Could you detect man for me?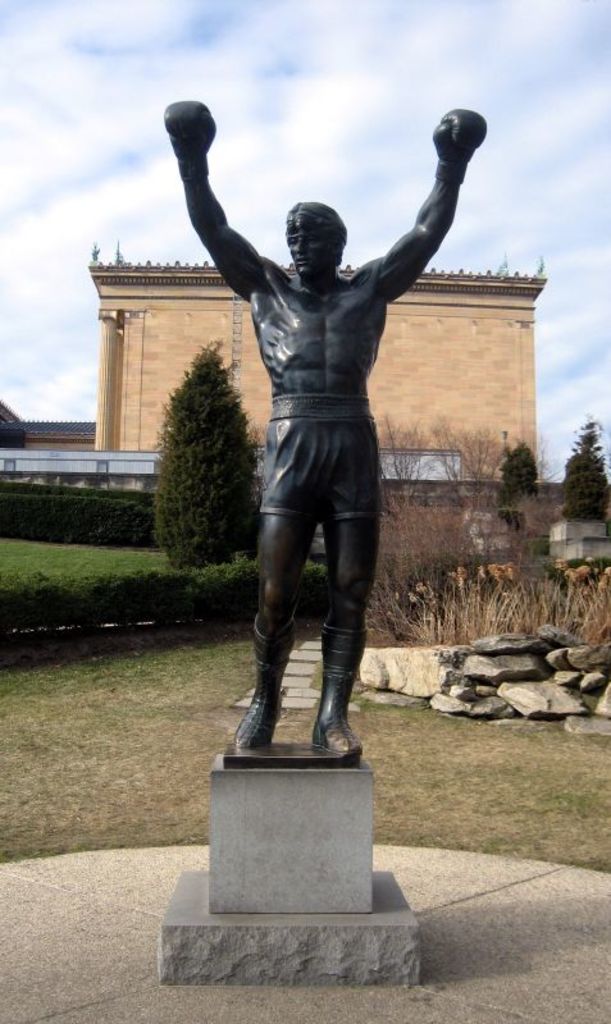
Detection result: bbox(160, 88, 471, 755).
